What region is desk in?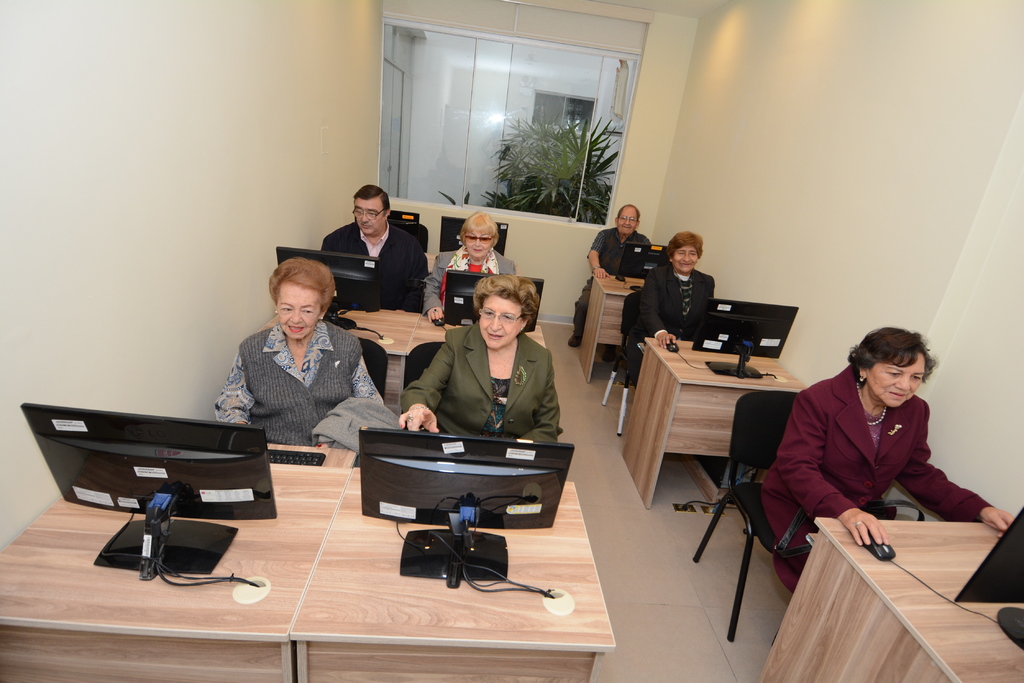
(x1=619, y1=333, x2=809, y2=512).
